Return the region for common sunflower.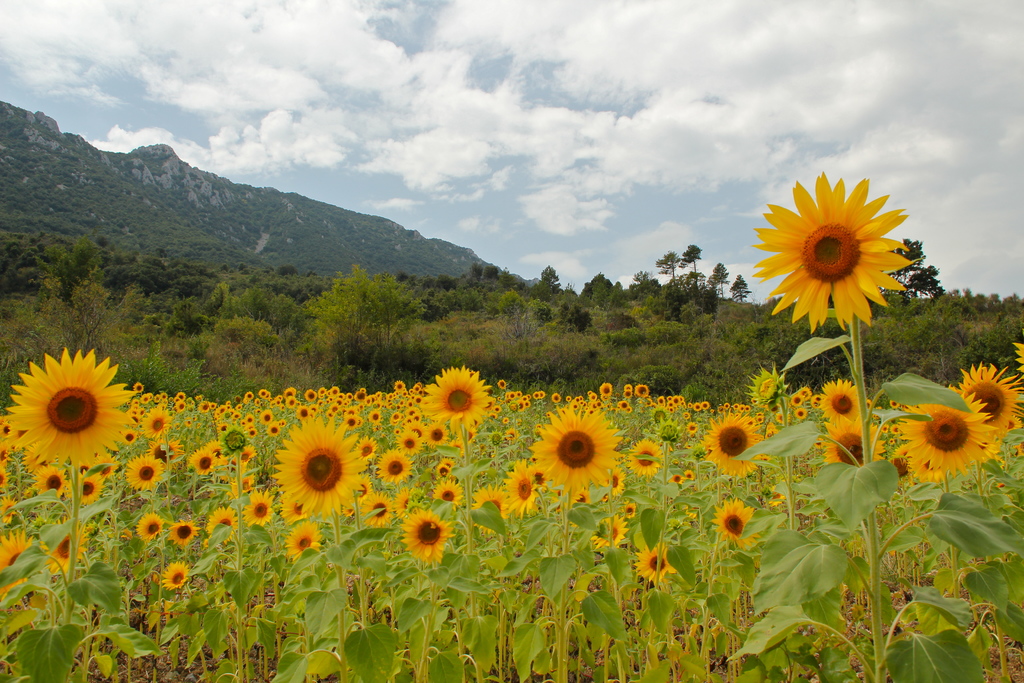
822 378 859 428.
